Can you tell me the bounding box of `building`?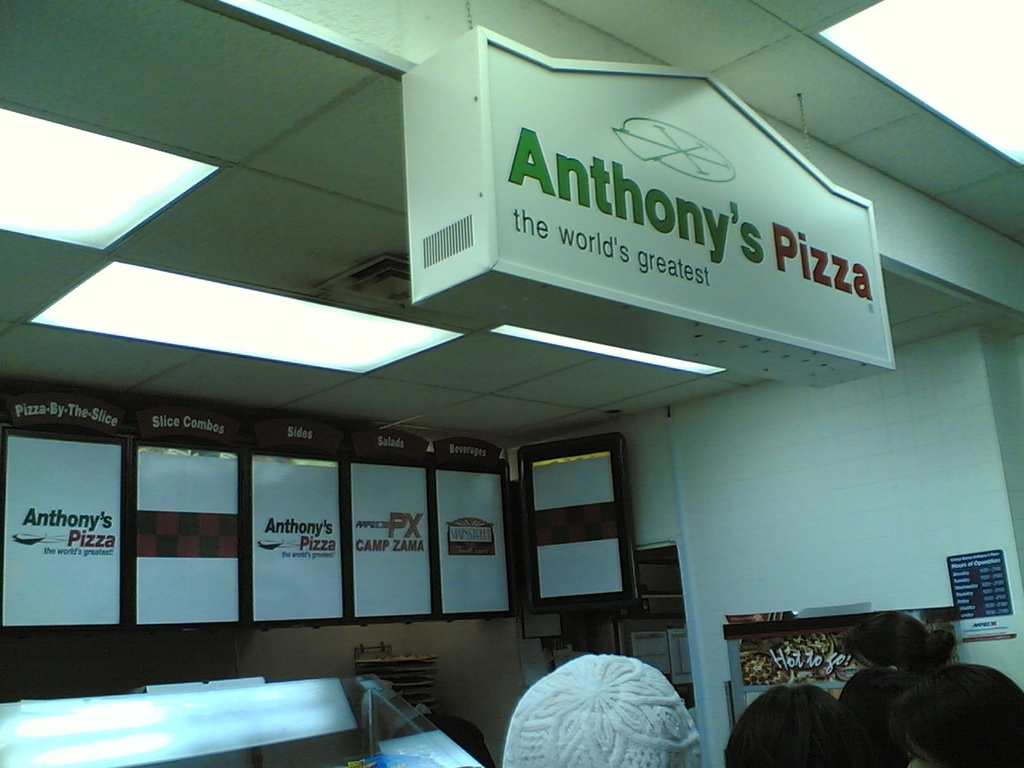
l=0, t=0, r=1022, b=767.
